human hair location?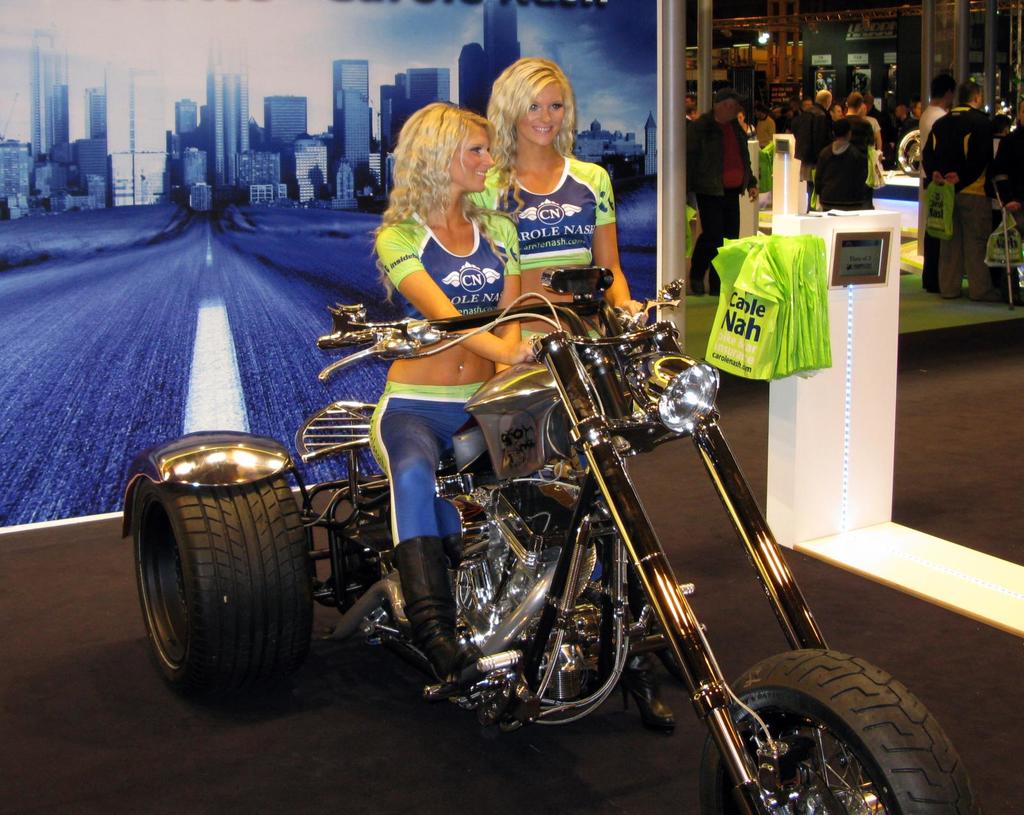
left=363, top=99, right=530, bottom=312
